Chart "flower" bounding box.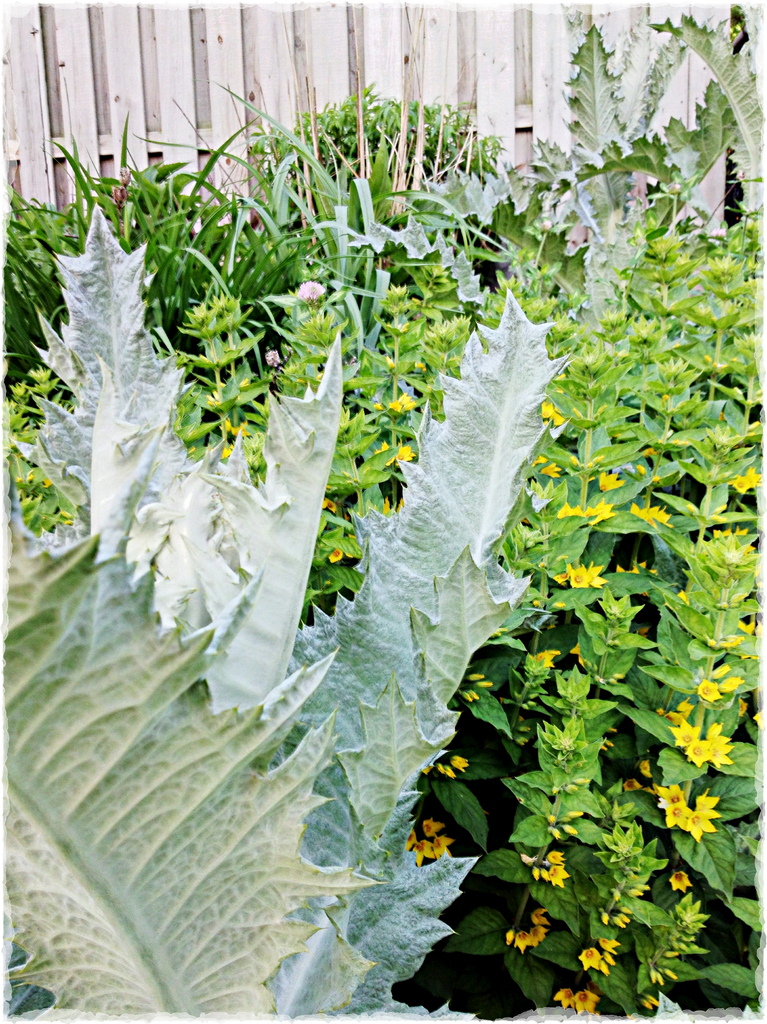
Charted: bbox=(634, 562, 655, 597).
